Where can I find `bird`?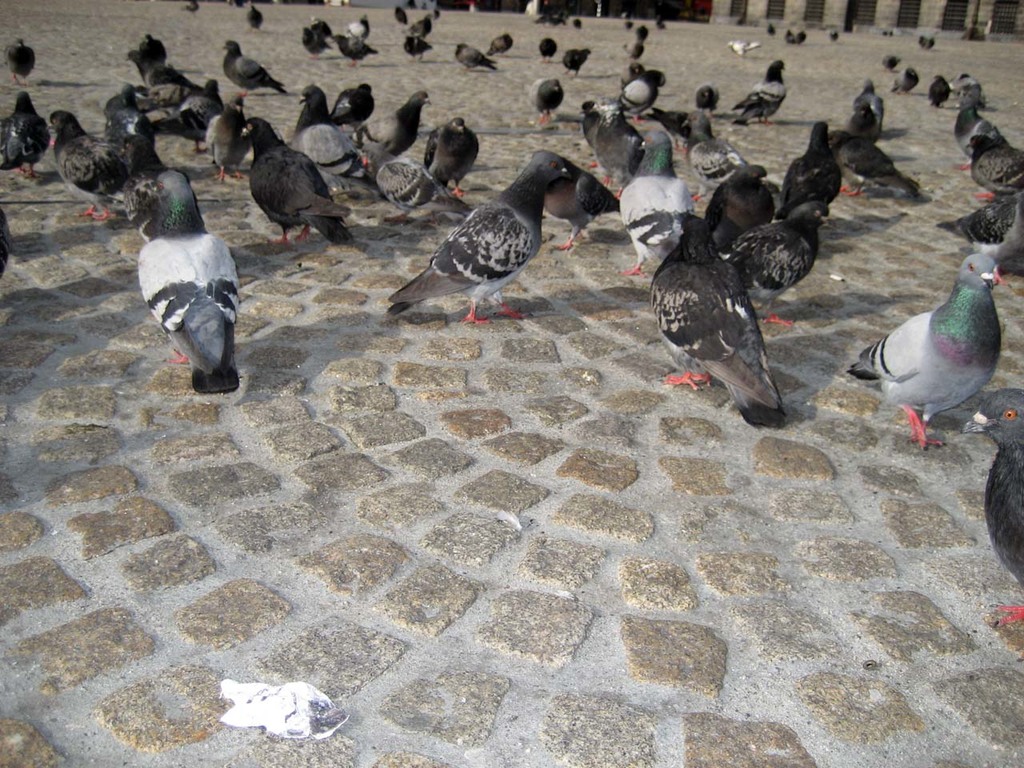
You can find it at bbox=[127, 30, 170, 83].
